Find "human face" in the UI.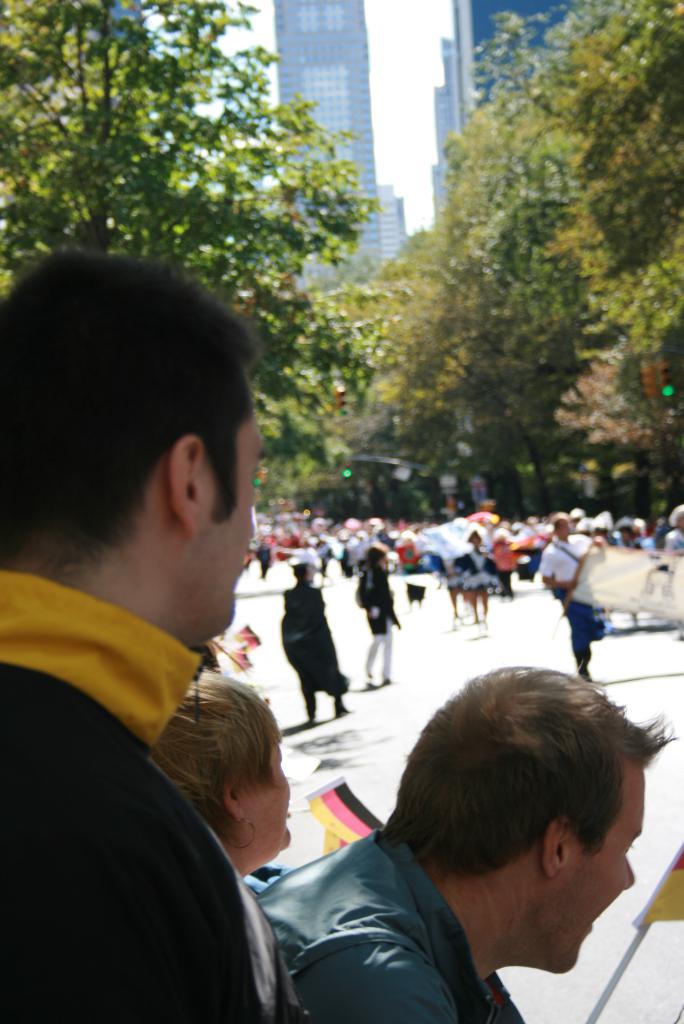
UI element at [204, 415, 262, 637].
